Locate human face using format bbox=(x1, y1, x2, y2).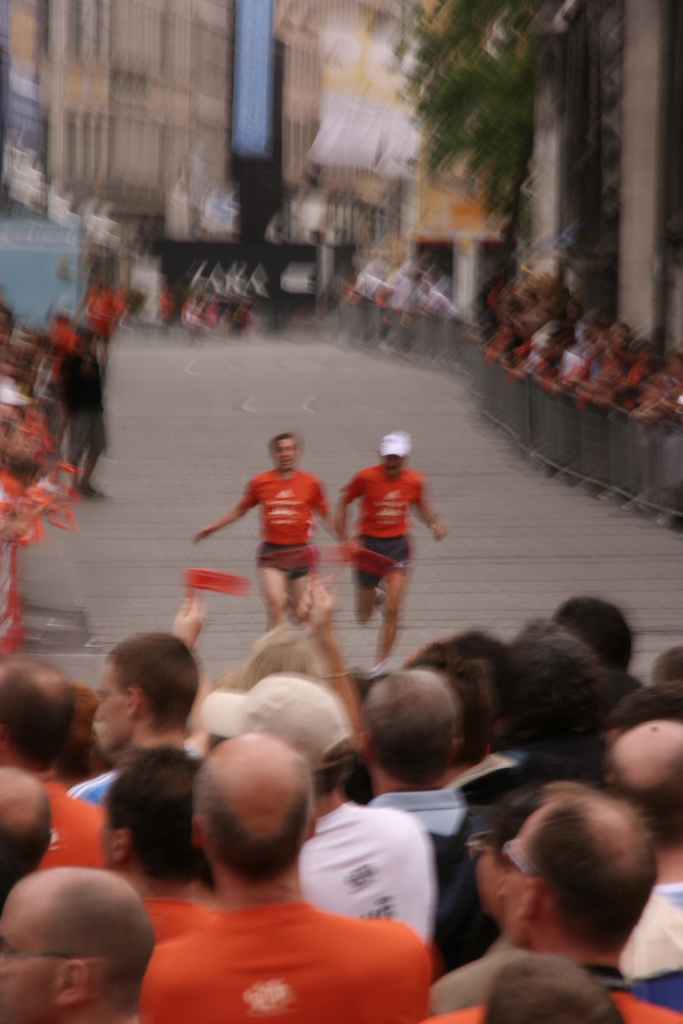
bbox=(281, 438, 296, 475).
